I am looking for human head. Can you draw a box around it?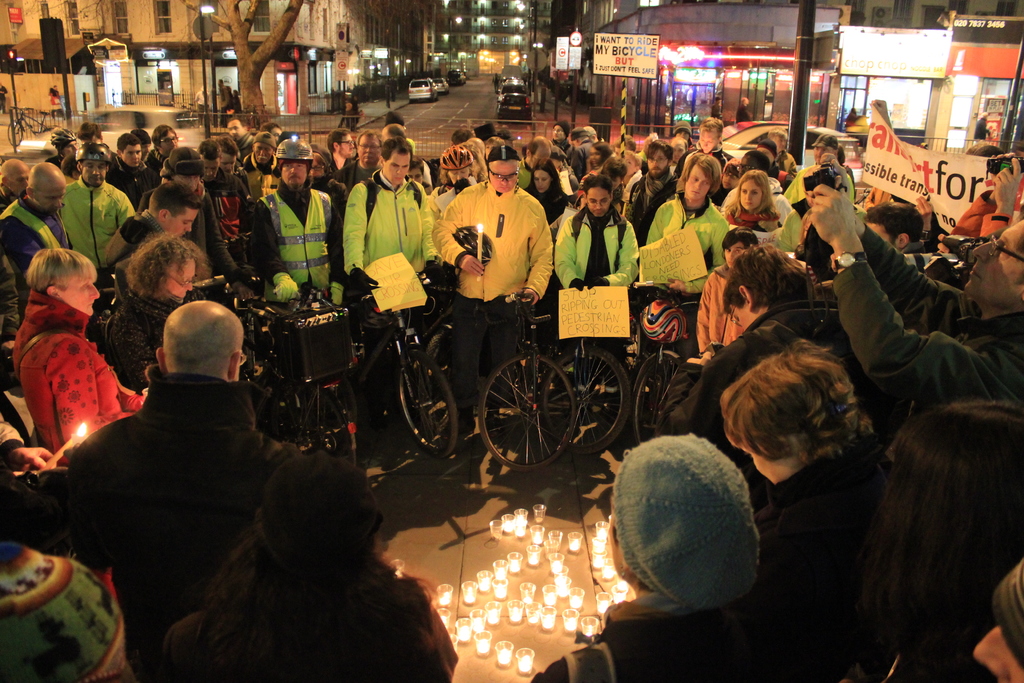
Sure, the bounding box is [left=376, top=136, right=412, bottom=186].
